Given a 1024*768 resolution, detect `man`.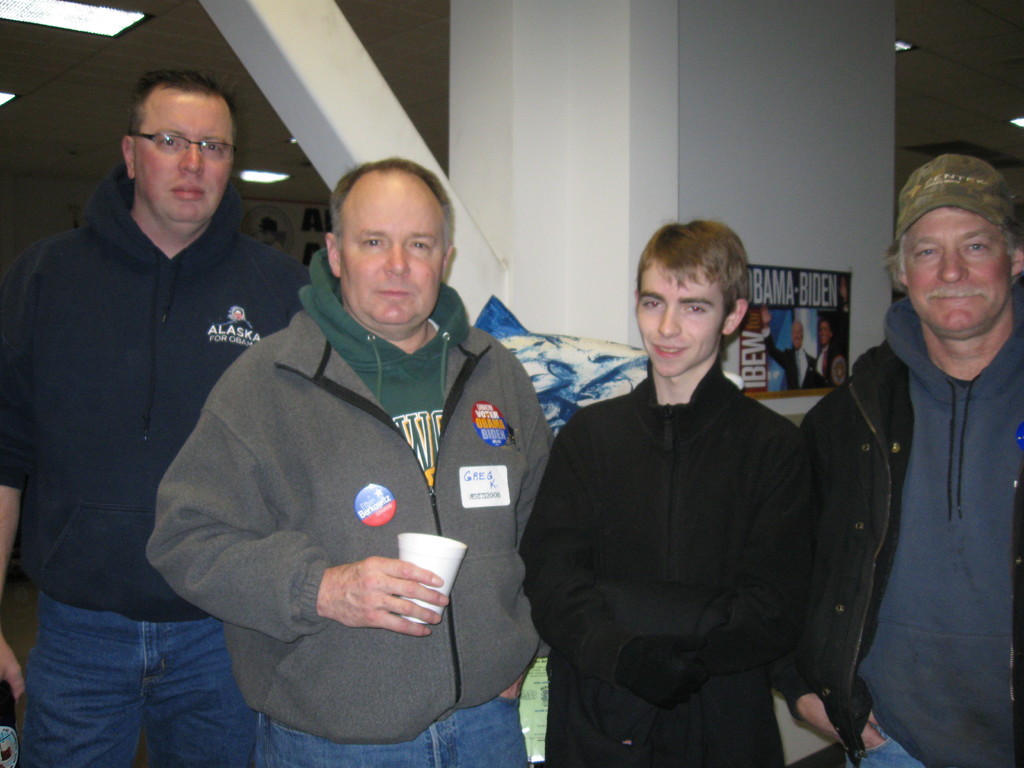
crop(792, 149, 1023, 767).
